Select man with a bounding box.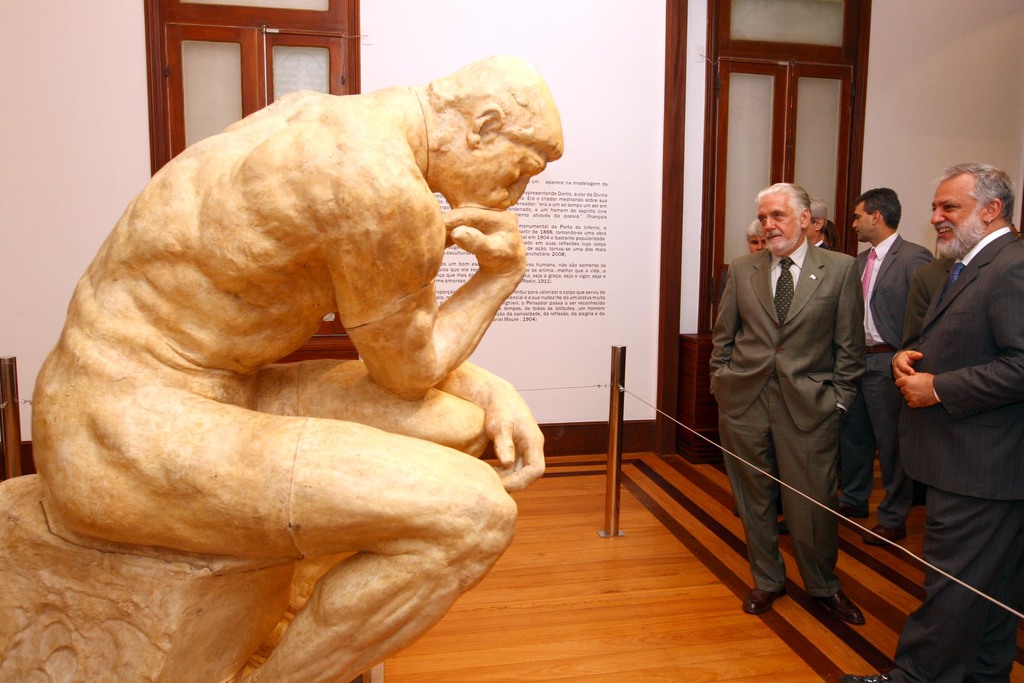
left=739, top=220, right=767, bottom=257.
